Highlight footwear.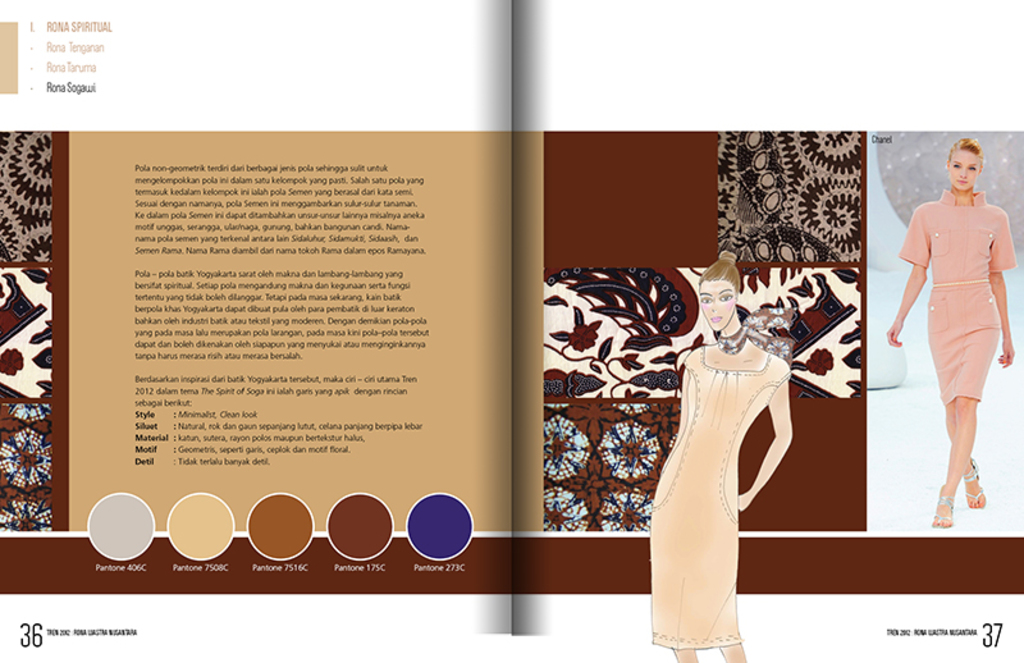
Highlighted region: x1=932, y1=495, x2=952, y2=527.
